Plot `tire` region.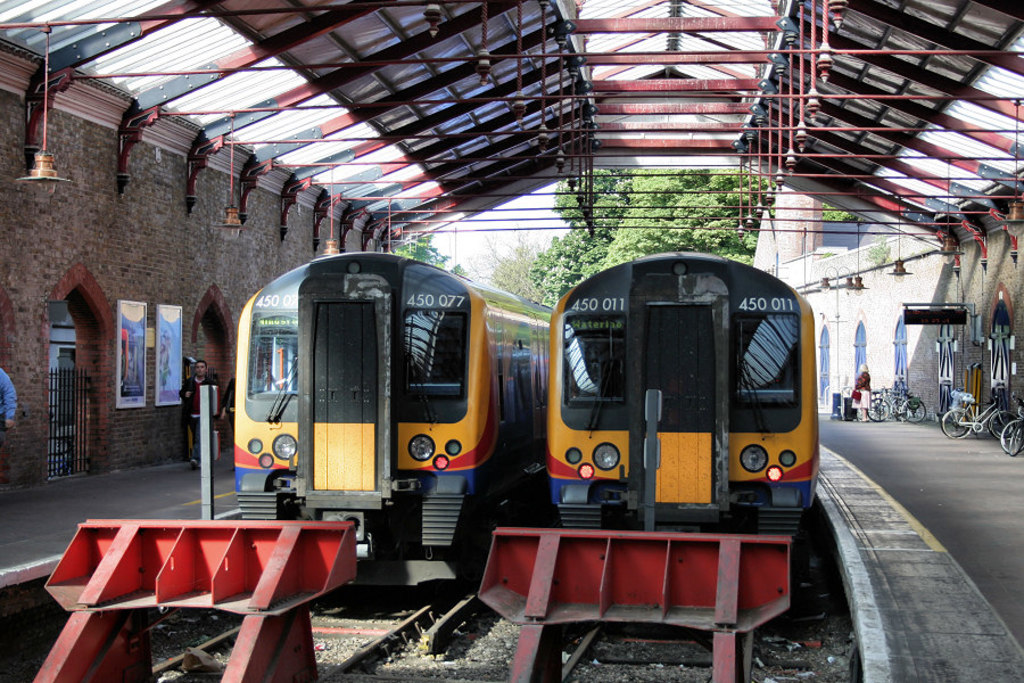
Plotted at x1=998 y1=420 x2=1023 y2=459.
